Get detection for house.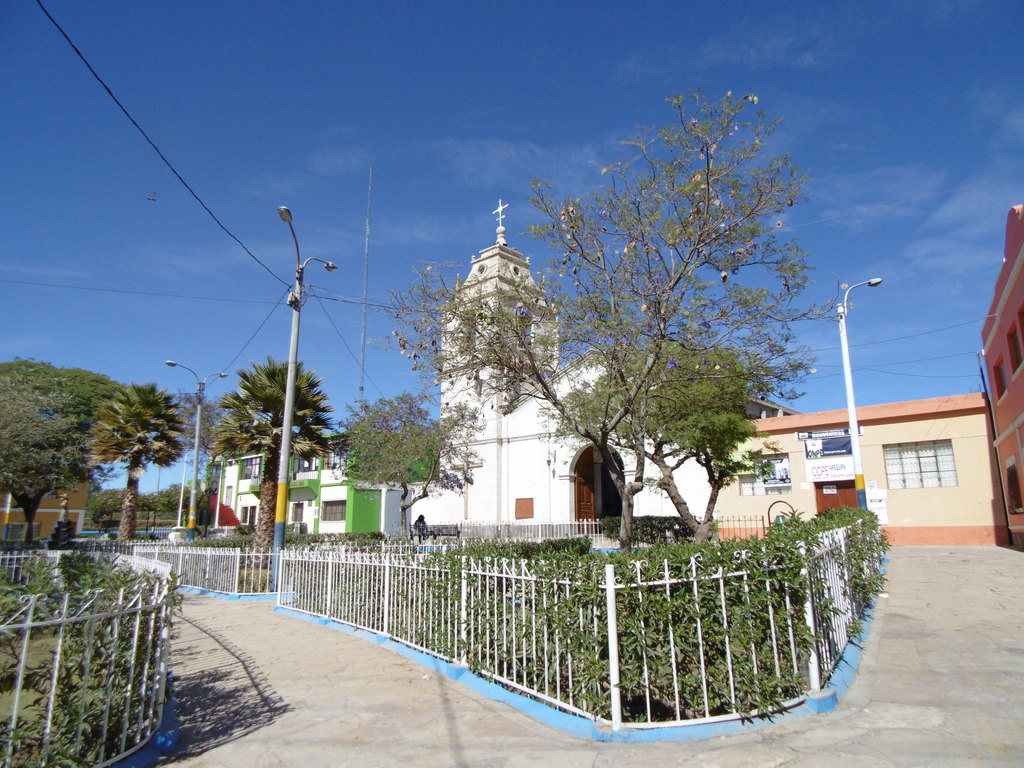
Detection: <bbox>972, 199, 1023, 547</bbox>.
